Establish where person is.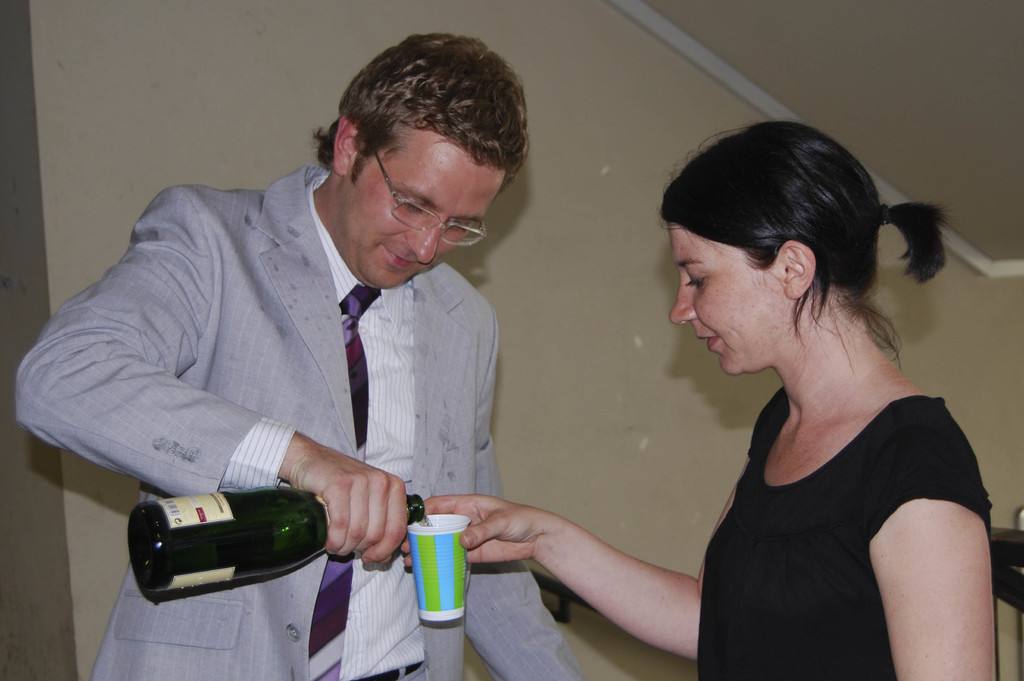
Established at 386:120:1007:680.
